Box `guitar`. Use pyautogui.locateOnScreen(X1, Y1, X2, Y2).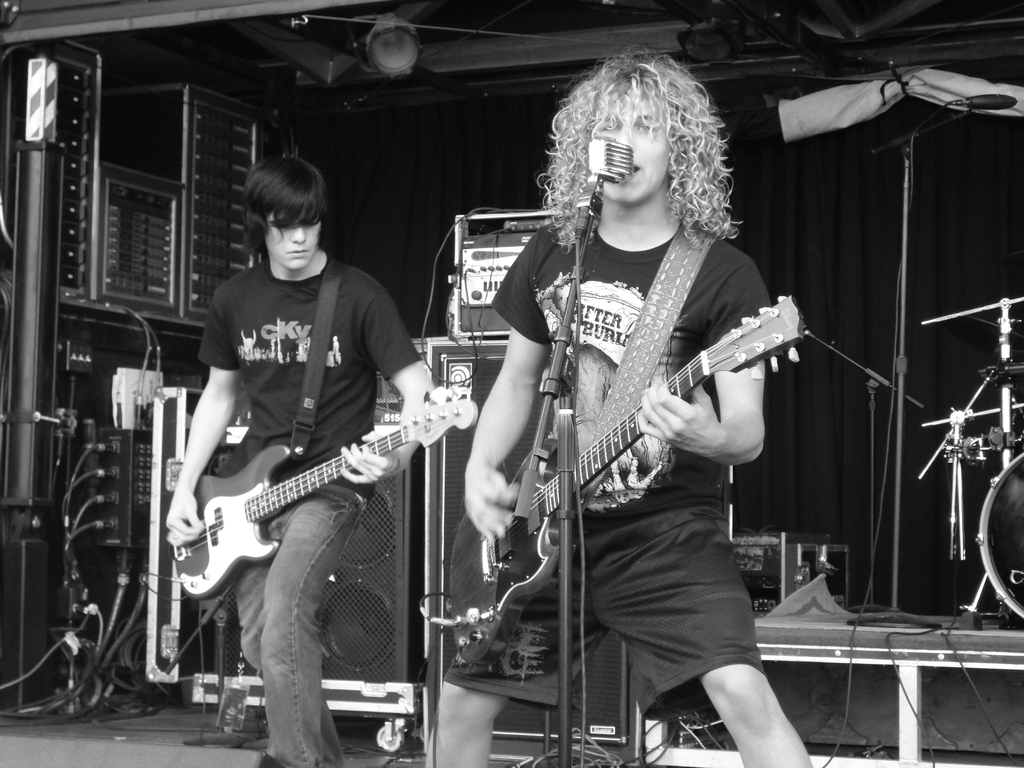
pyautogui.locateOnScreen(445, 294, 808, 667).
